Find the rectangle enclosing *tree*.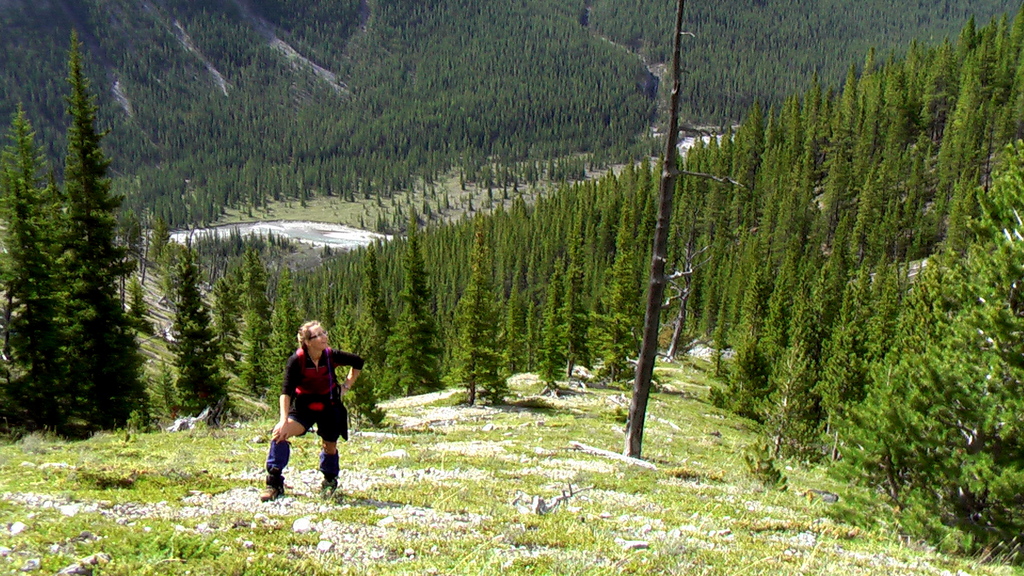
(left=38, top=18, right=158, bottom=435).
